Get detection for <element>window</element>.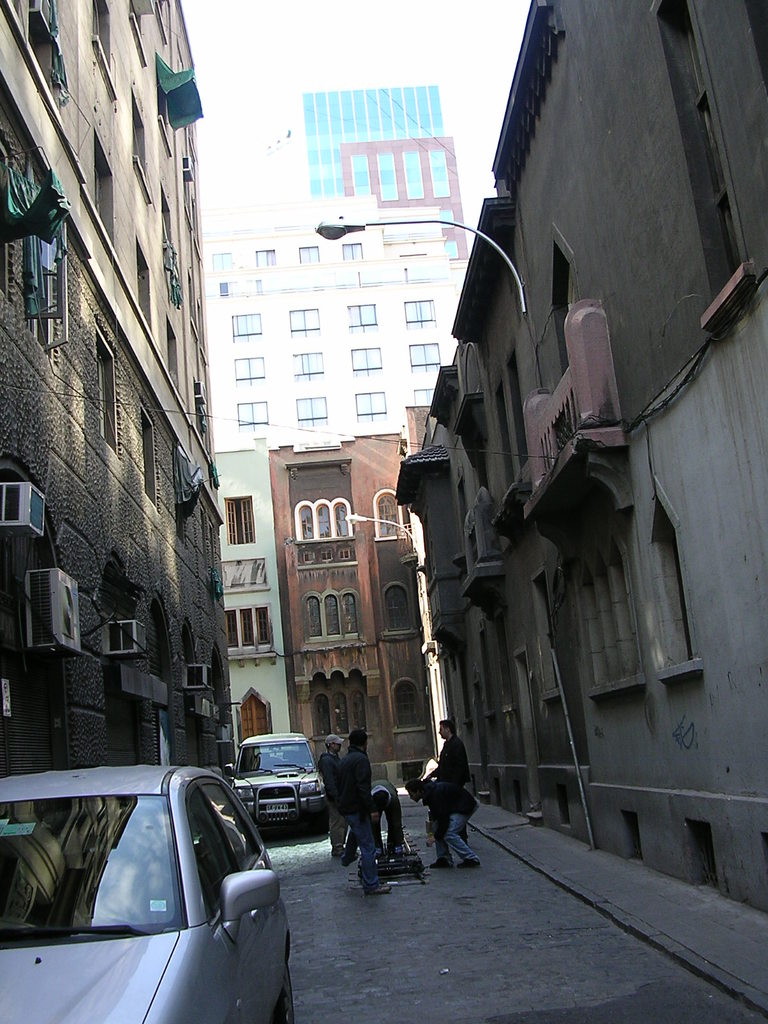
Detection: 332,692,348,736.
